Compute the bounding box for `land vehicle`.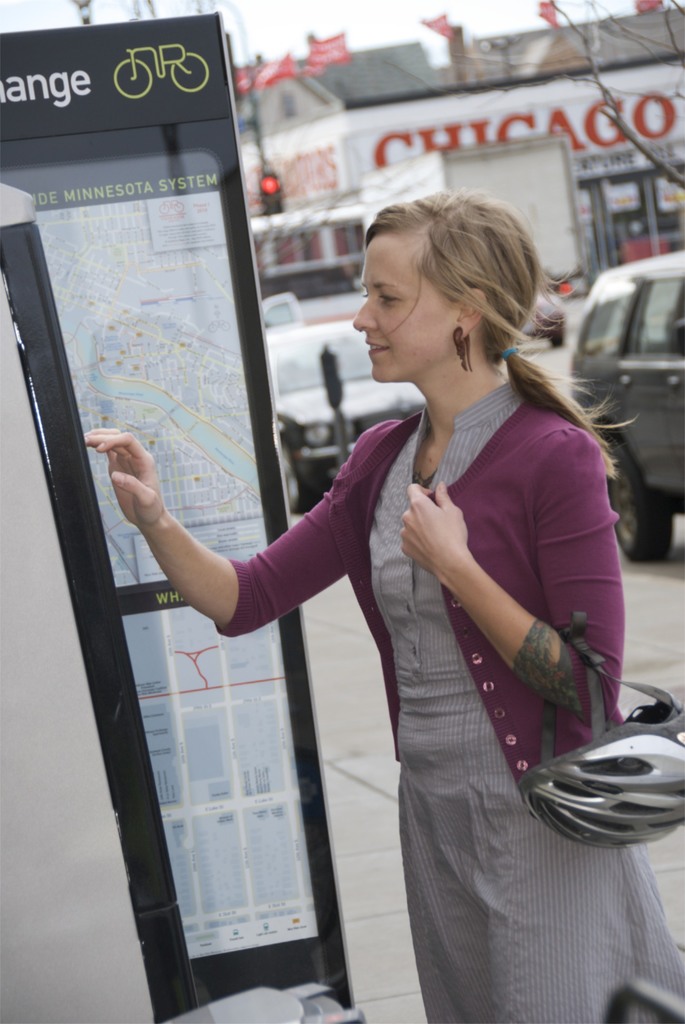
(x1=257, y1=292, x2=304, y2=339).
